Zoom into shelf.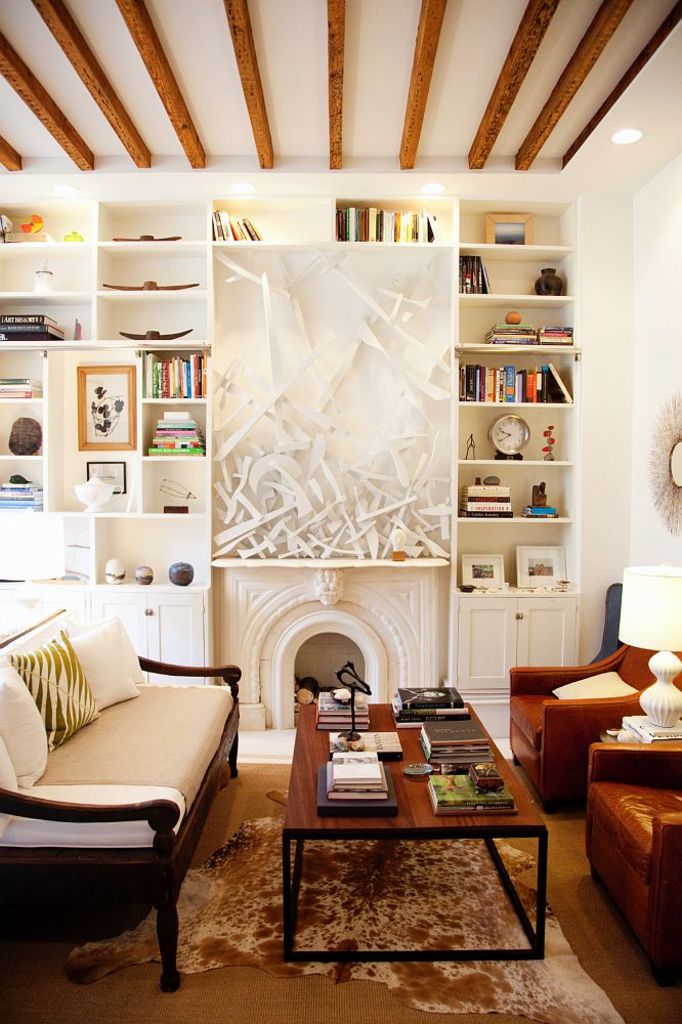
Zoom target: 451 198 573 250.
